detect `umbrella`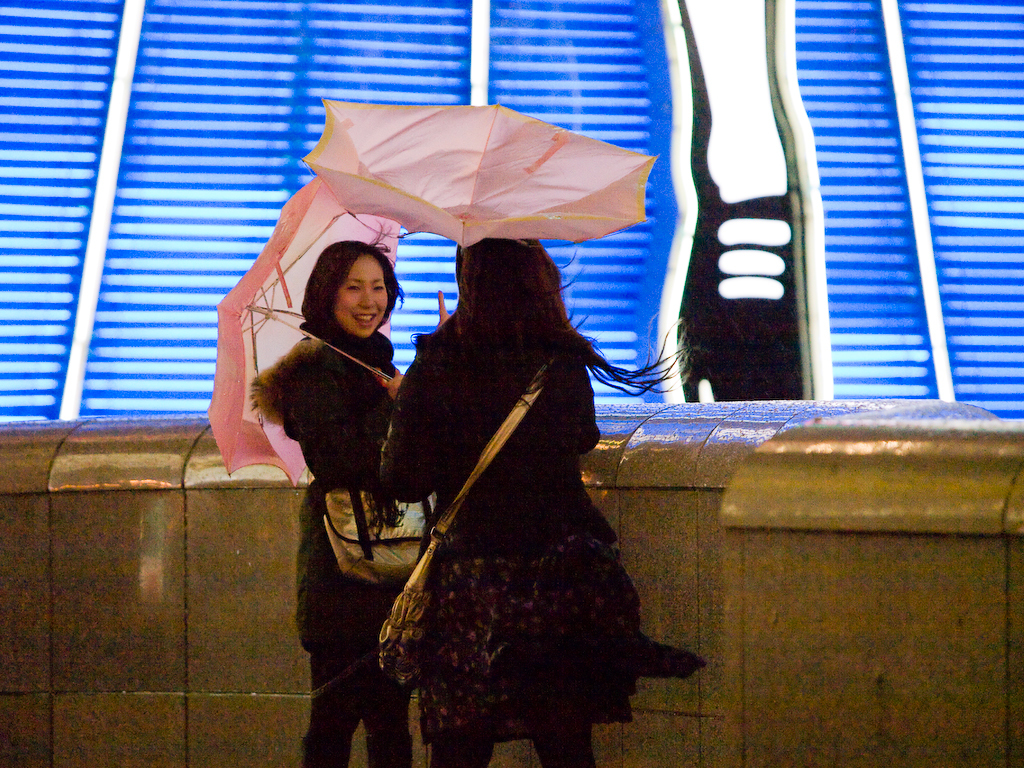
x1=200, y1=177, x2=405, y2=485
